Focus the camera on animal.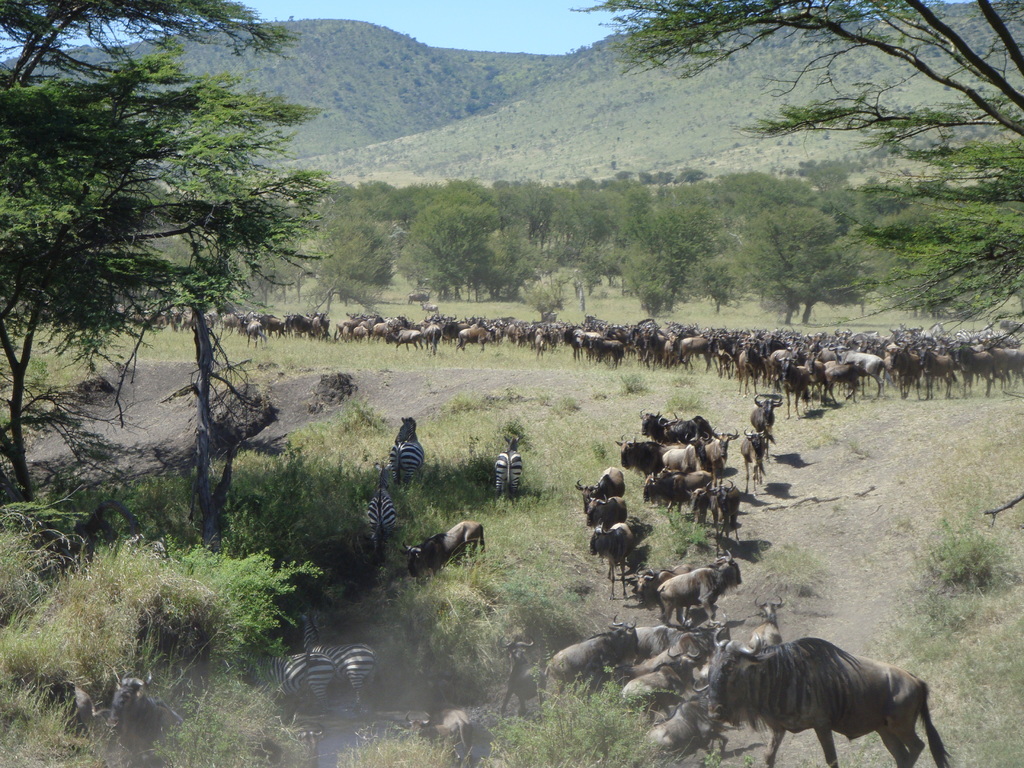
Focus region: [x1=388, y1=415, x2=426, y2=492].
